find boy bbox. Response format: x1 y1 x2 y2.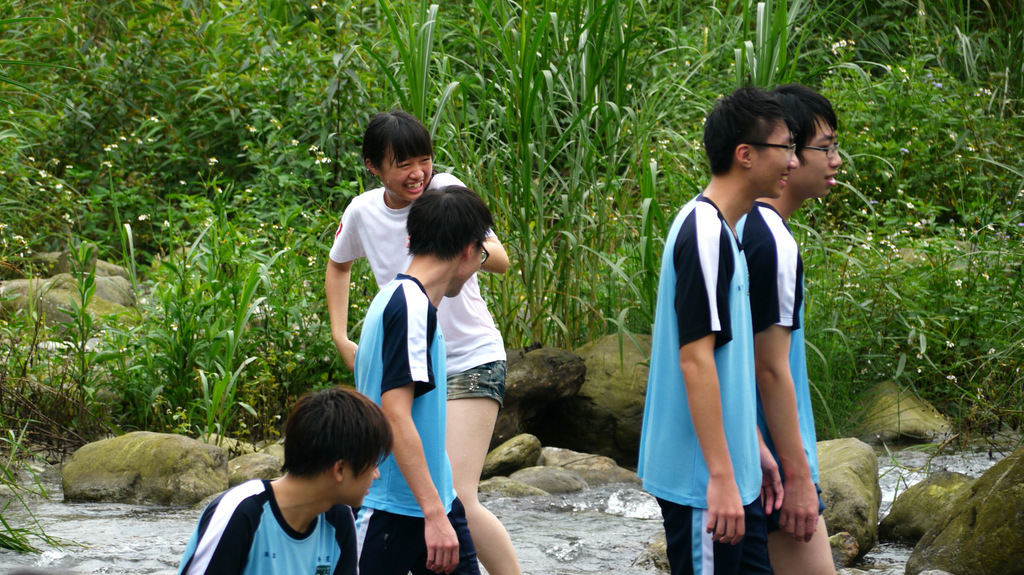
639 88 797 574.
